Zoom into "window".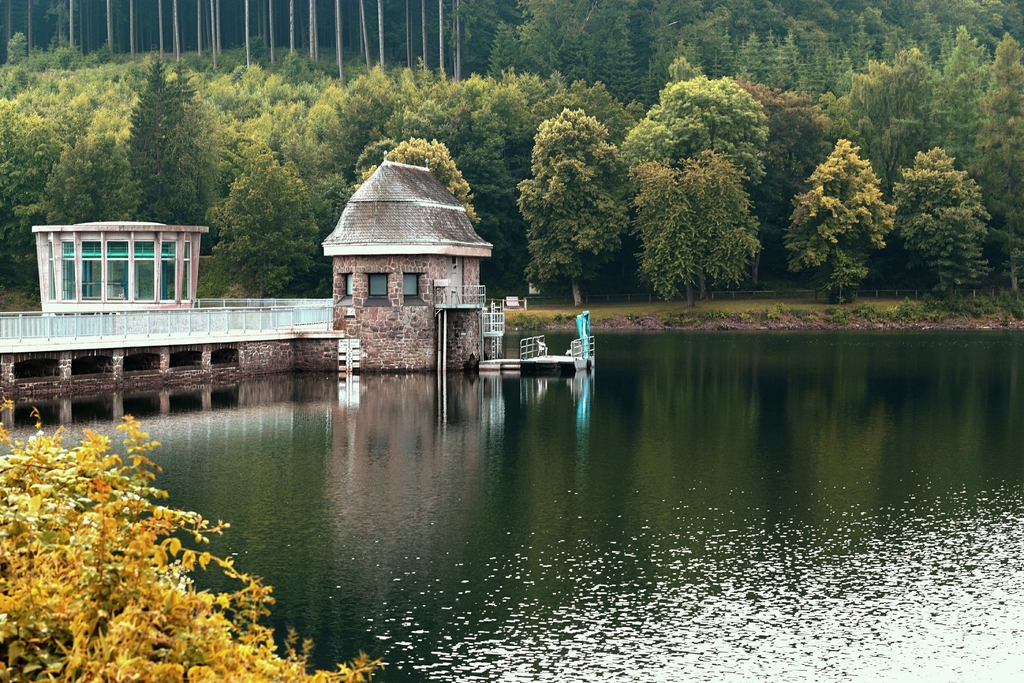
Zoom target: [left=345, top=272, right=354, bottom=299].
